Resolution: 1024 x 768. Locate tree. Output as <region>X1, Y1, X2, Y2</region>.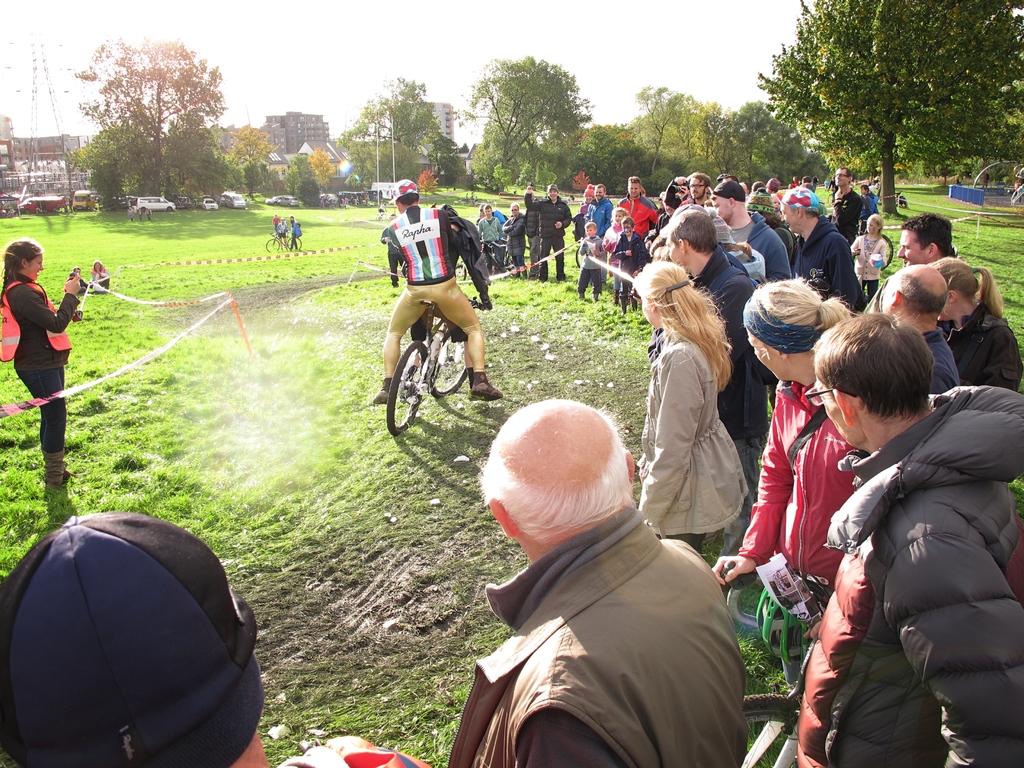
<region>744, 0, 1023, 222</region>.
